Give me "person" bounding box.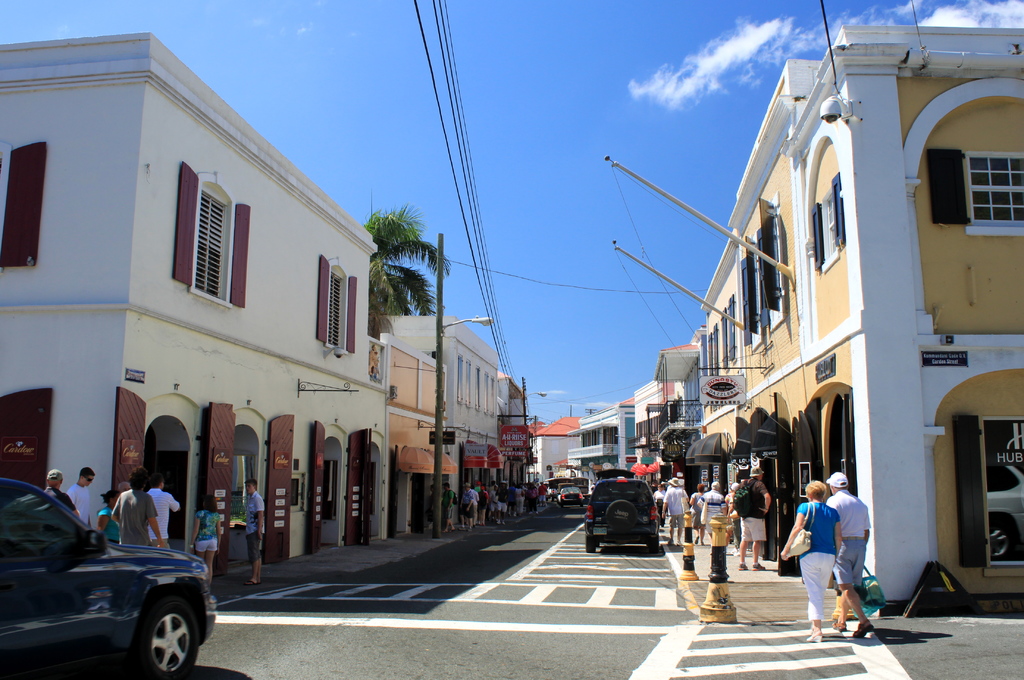
Rect(659, 472, 684, 548).
